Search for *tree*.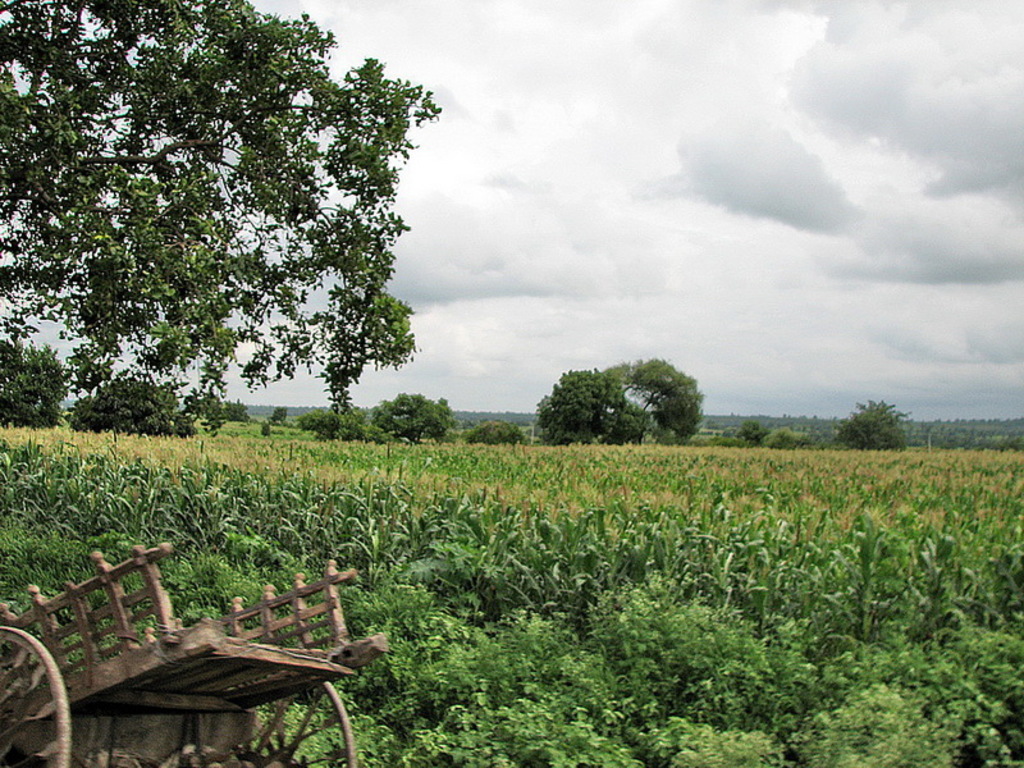
Found at box(216, 396, 251, 426).
